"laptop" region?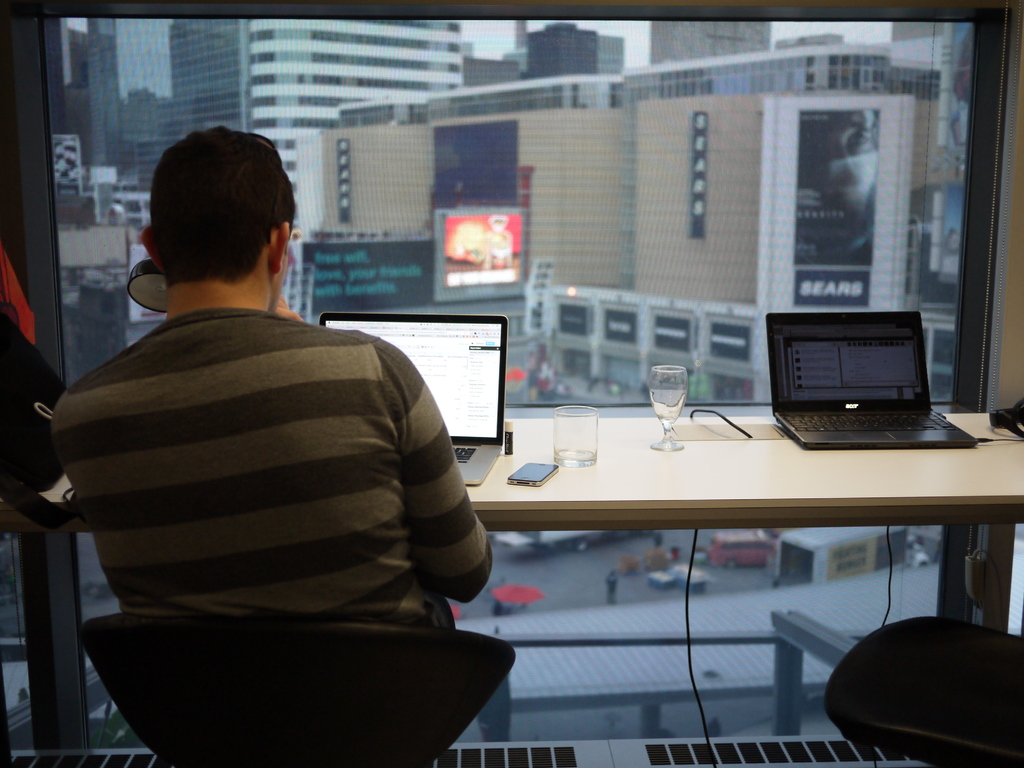
(left=319, top=317, right=505, bottom=484)
